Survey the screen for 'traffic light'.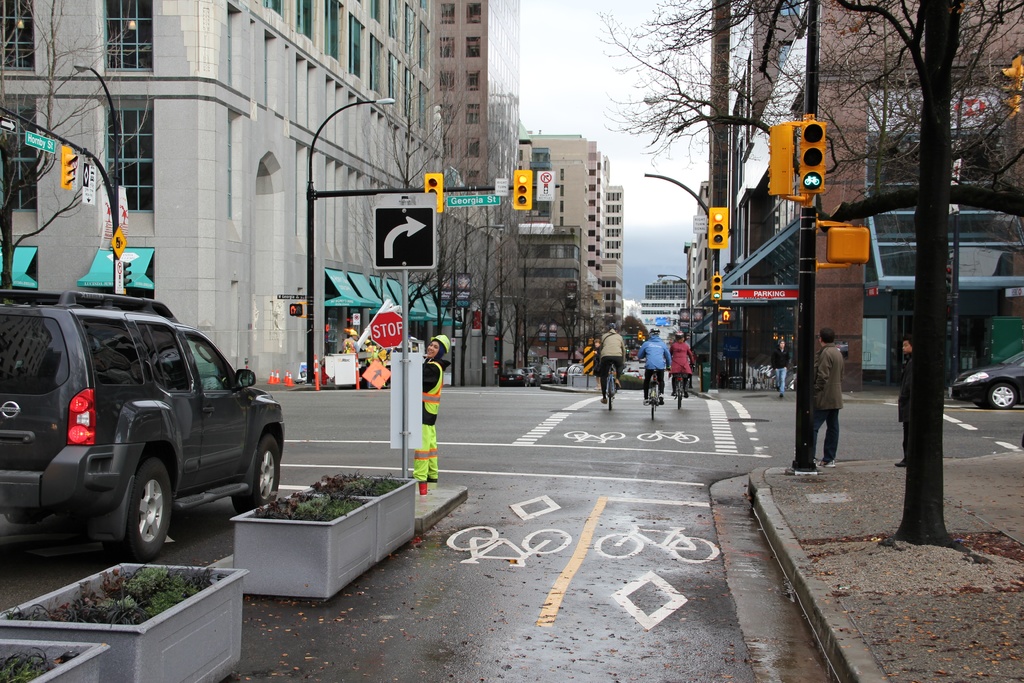
Survey found: <box>710,271,723,302</box>.
